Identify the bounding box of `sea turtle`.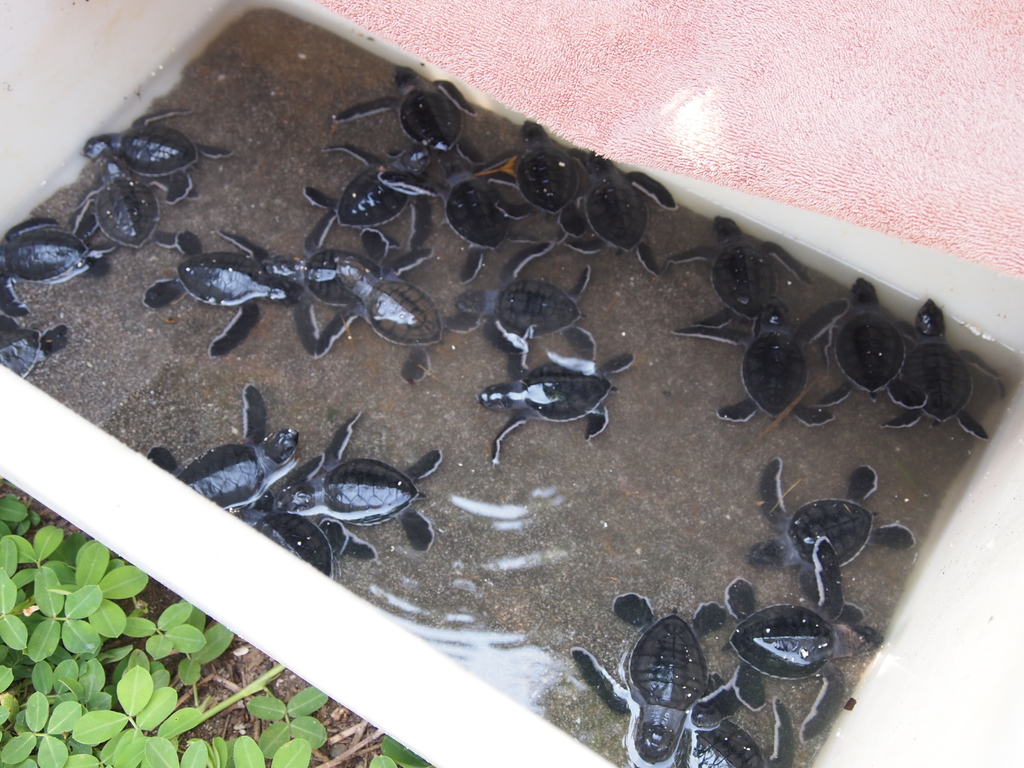
<box>0,312,81,383</box>.
